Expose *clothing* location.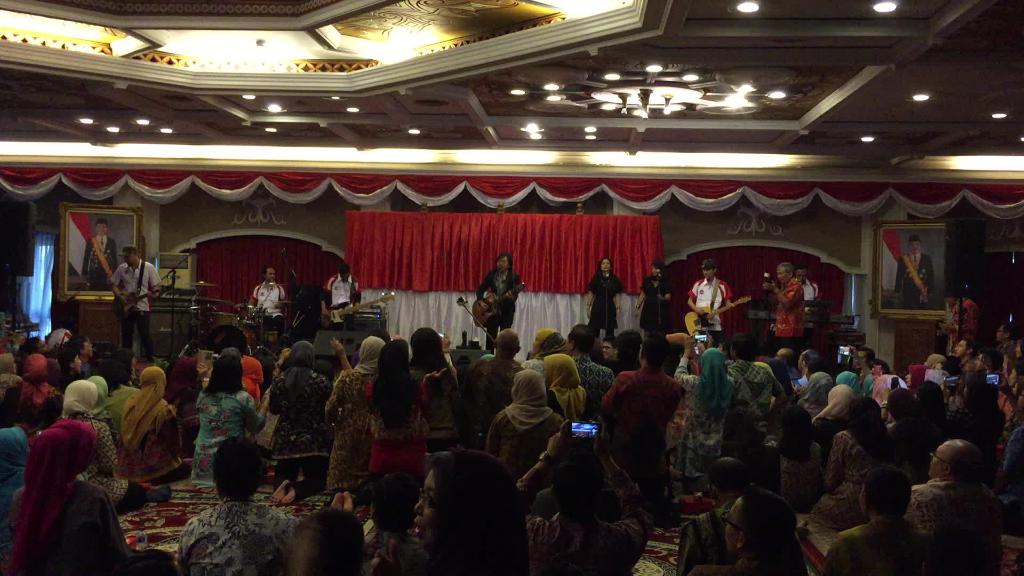
Exposed at 51, 413, 125, 500.
